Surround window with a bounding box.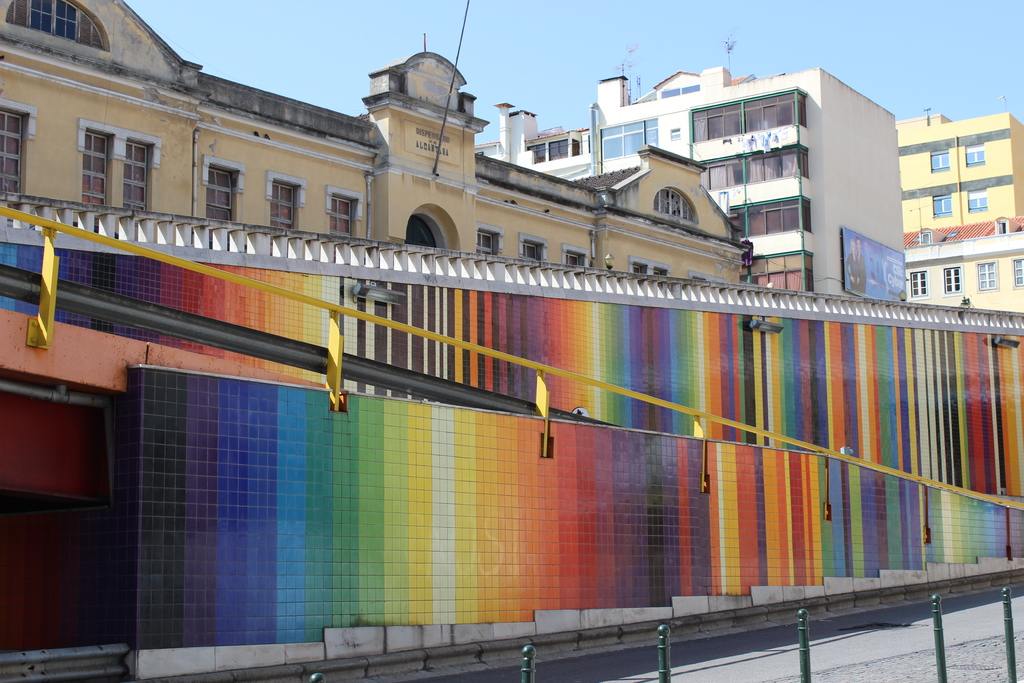
x1=910, y1=268, x2=927, y2=298.
